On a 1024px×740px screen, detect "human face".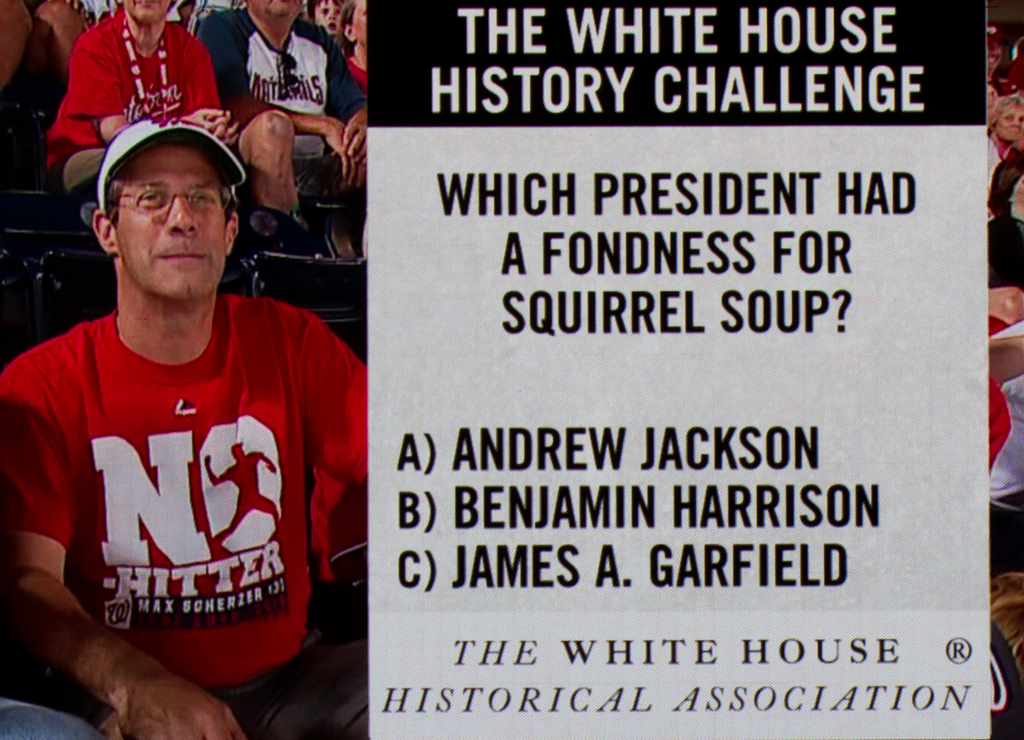
[346,0,372,44].
